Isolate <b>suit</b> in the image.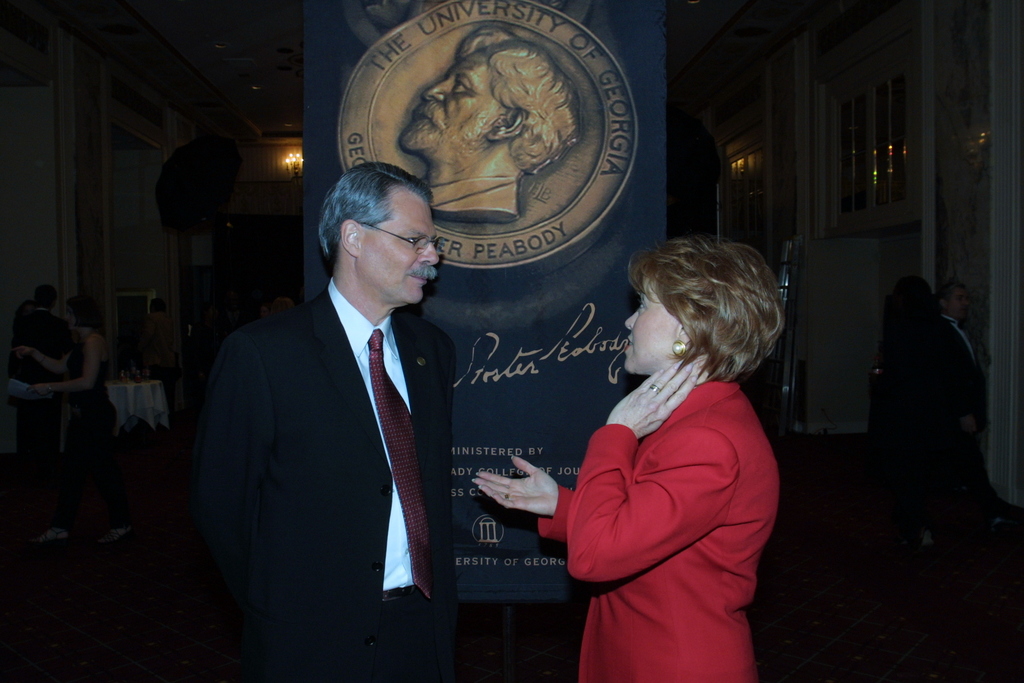
Isolated region: [left=194, top=275, right=462, bottom=682].
